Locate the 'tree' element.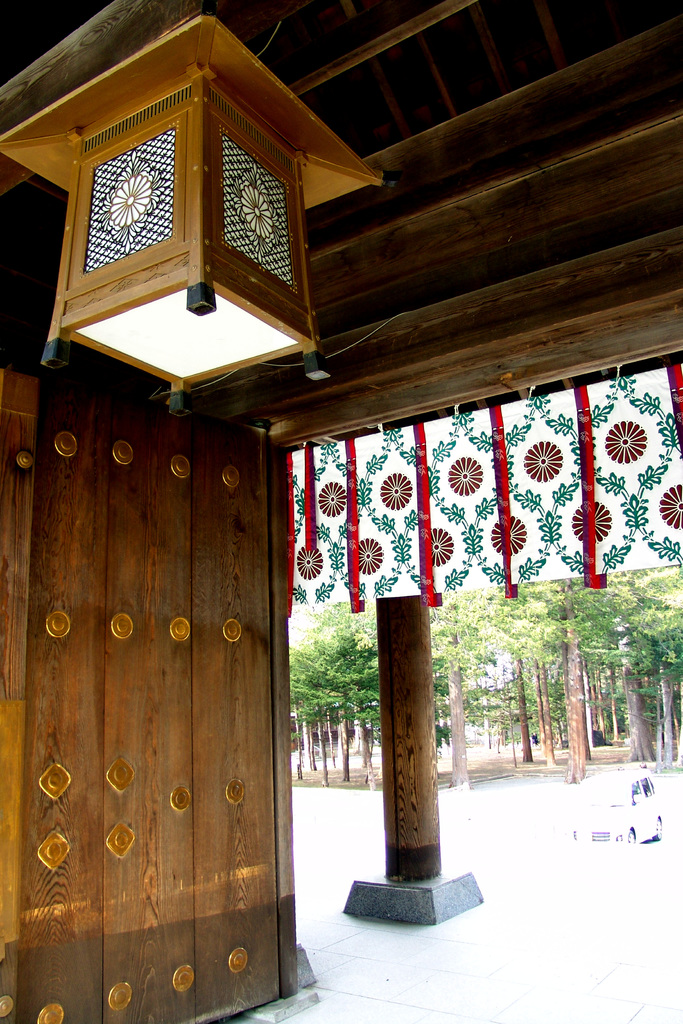
Element bbox: 613 579 682 757.
